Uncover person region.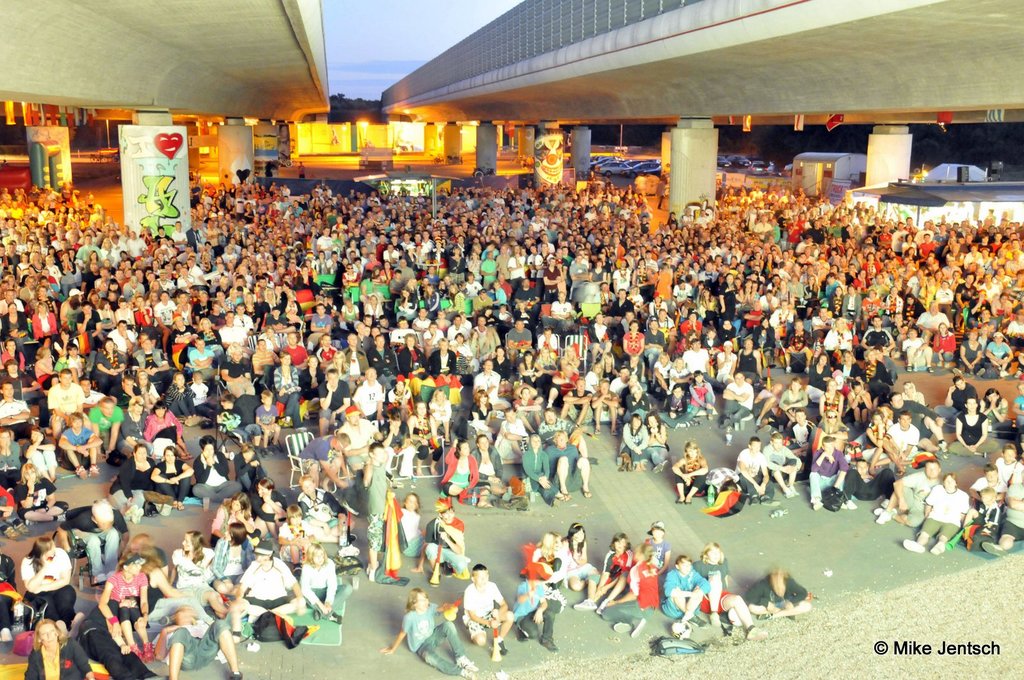
Uncovered: locate(0, 301, 30, 335).
